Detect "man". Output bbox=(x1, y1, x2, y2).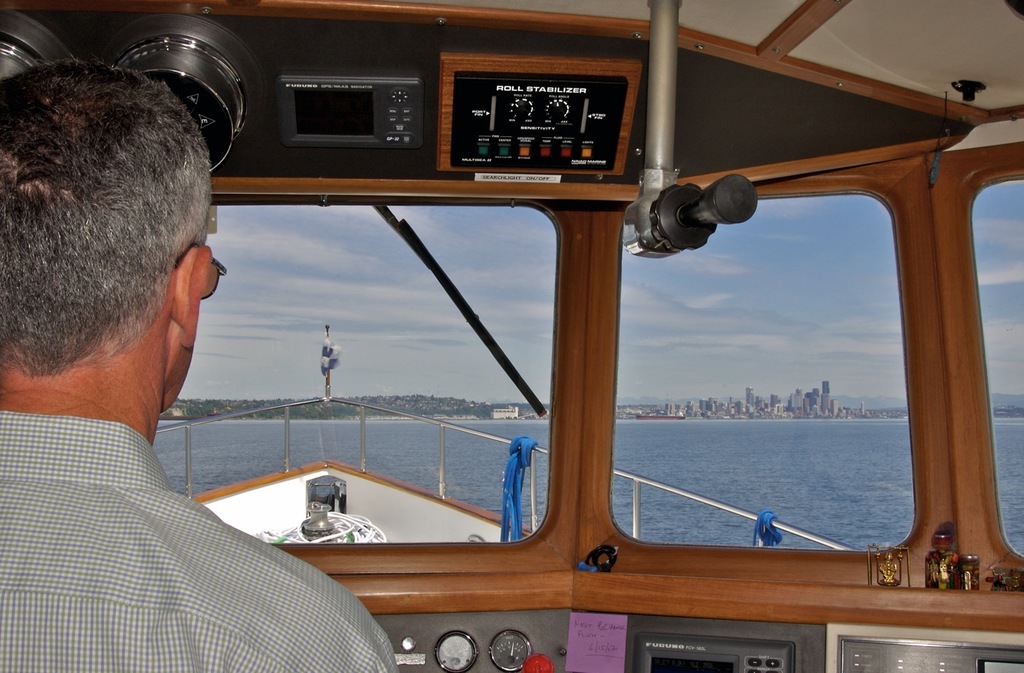
bbox=(0, 70, 401, 672).
